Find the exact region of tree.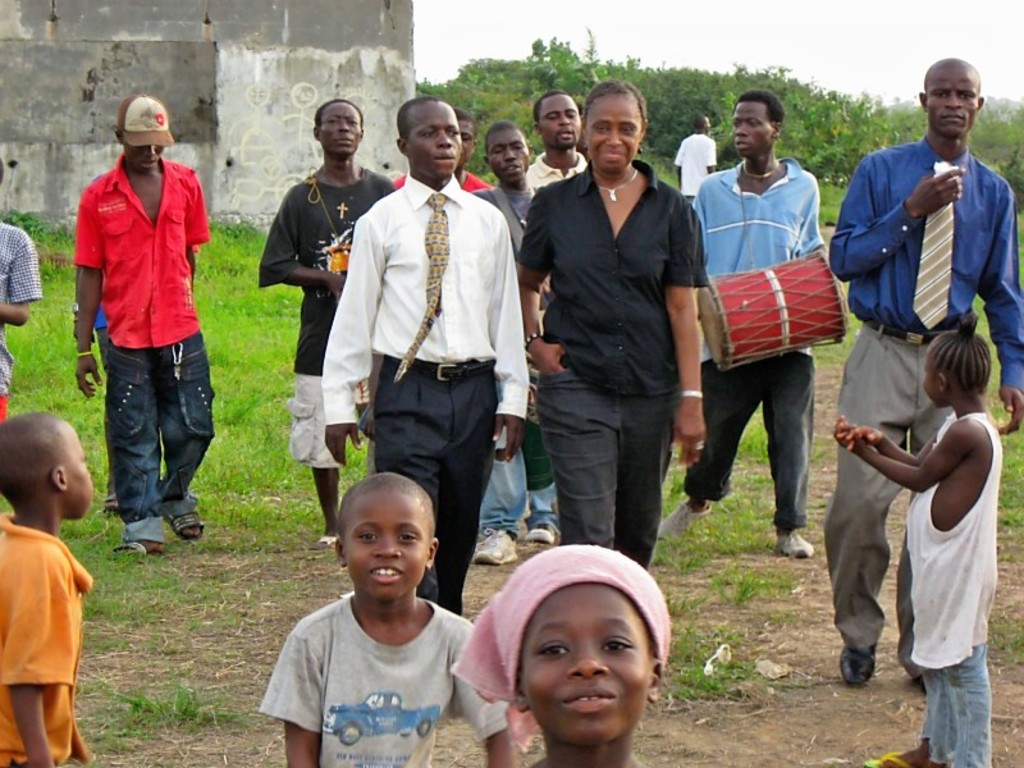
Exact region: bbox=(411, 28, 1023, 207).
